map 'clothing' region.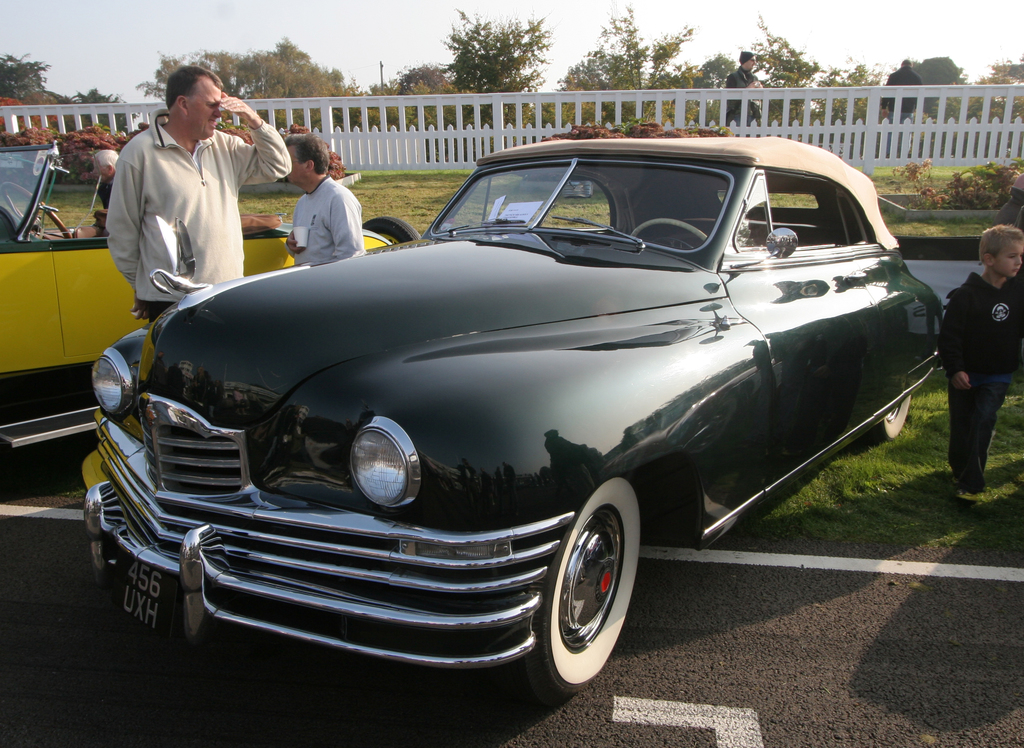
Mapped to box=[728, 69, 760, 127].
